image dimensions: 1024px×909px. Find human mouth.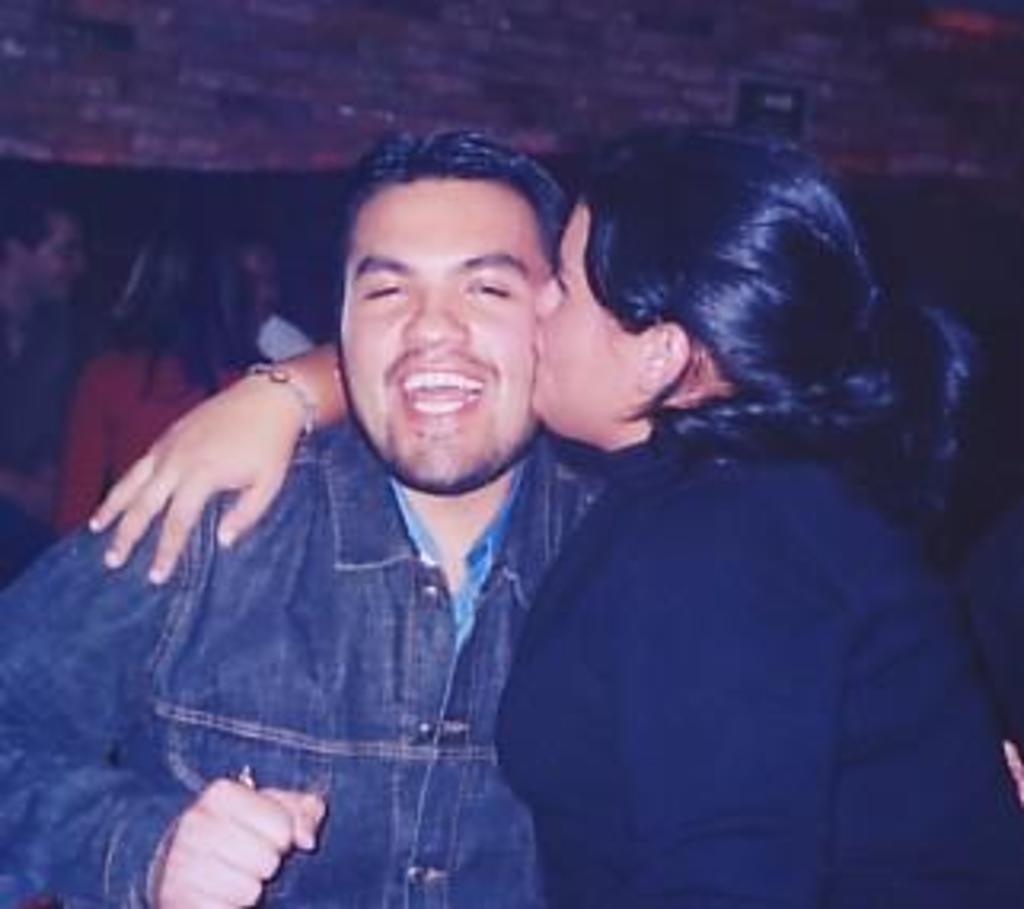
x1=392, y1=348, x2=494, y2=418.
